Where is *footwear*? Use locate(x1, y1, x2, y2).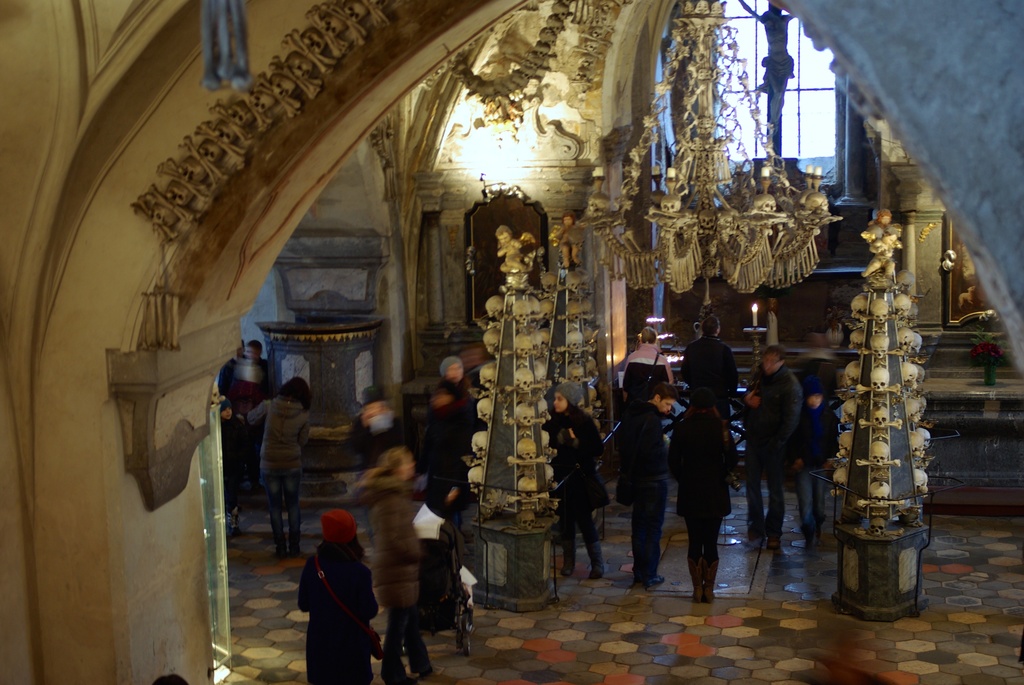
locate(560, 542, 576, 575).
